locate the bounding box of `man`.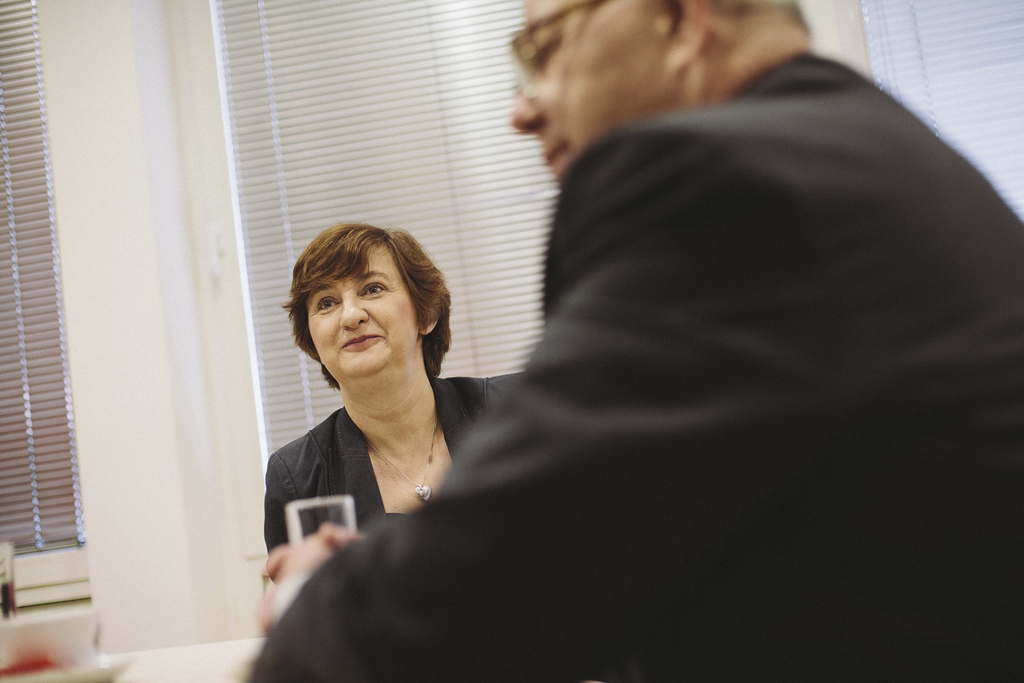
Bounding box: select_region(247, 0, 1023, 682).
